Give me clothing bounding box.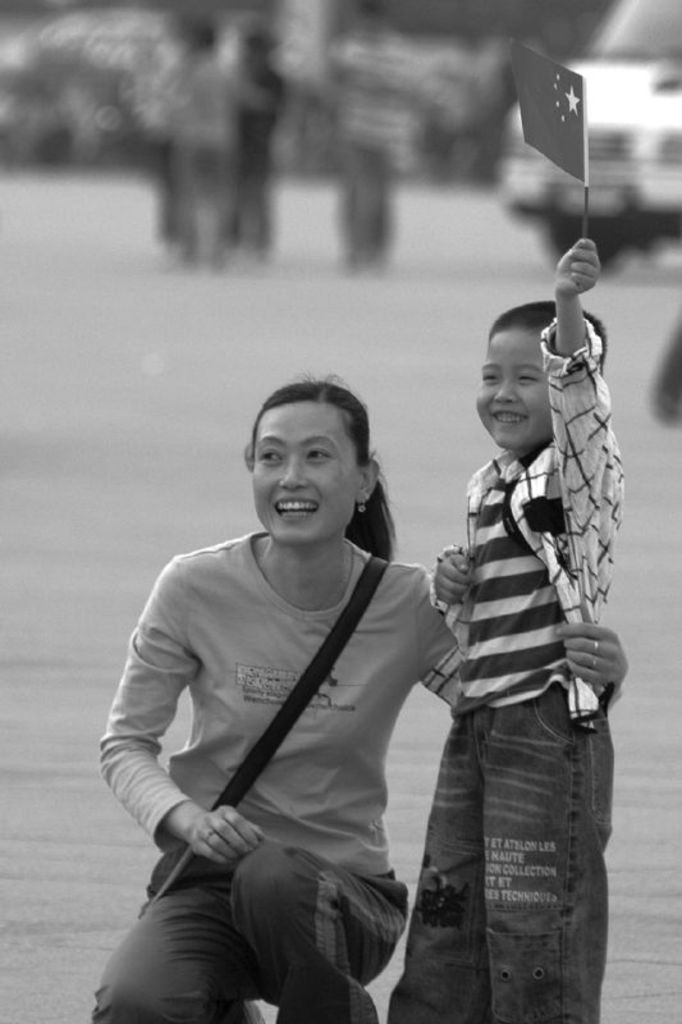
447 349 613 1023.
